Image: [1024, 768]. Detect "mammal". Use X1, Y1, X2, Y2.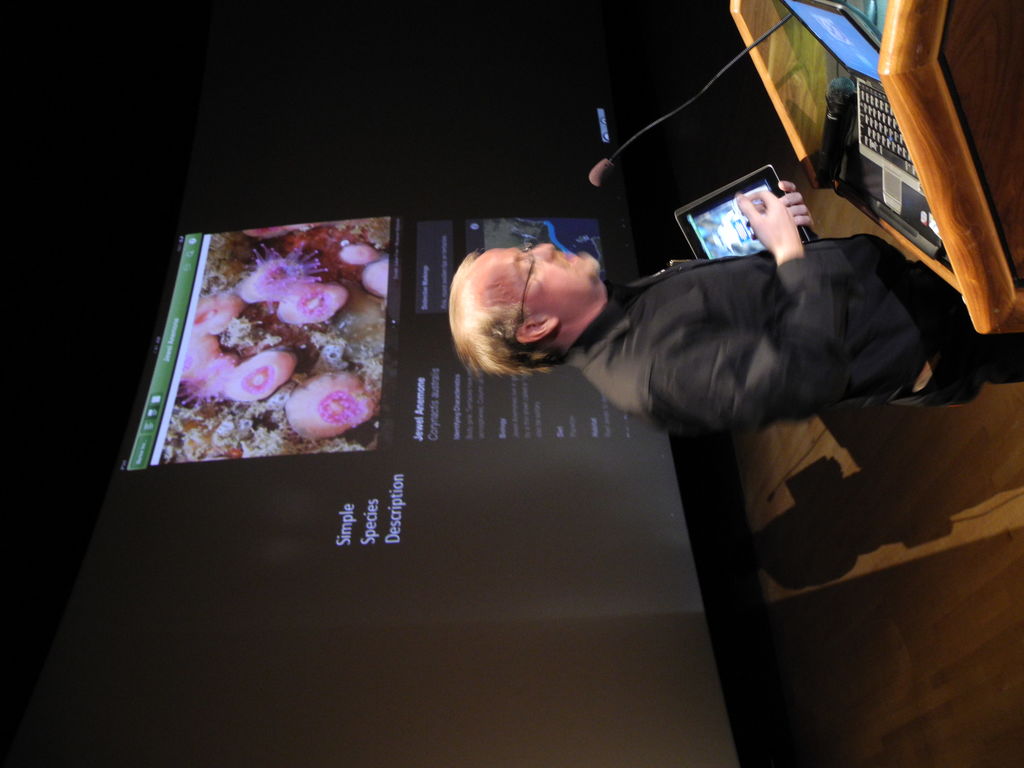
444, 178, 1023, 438.
